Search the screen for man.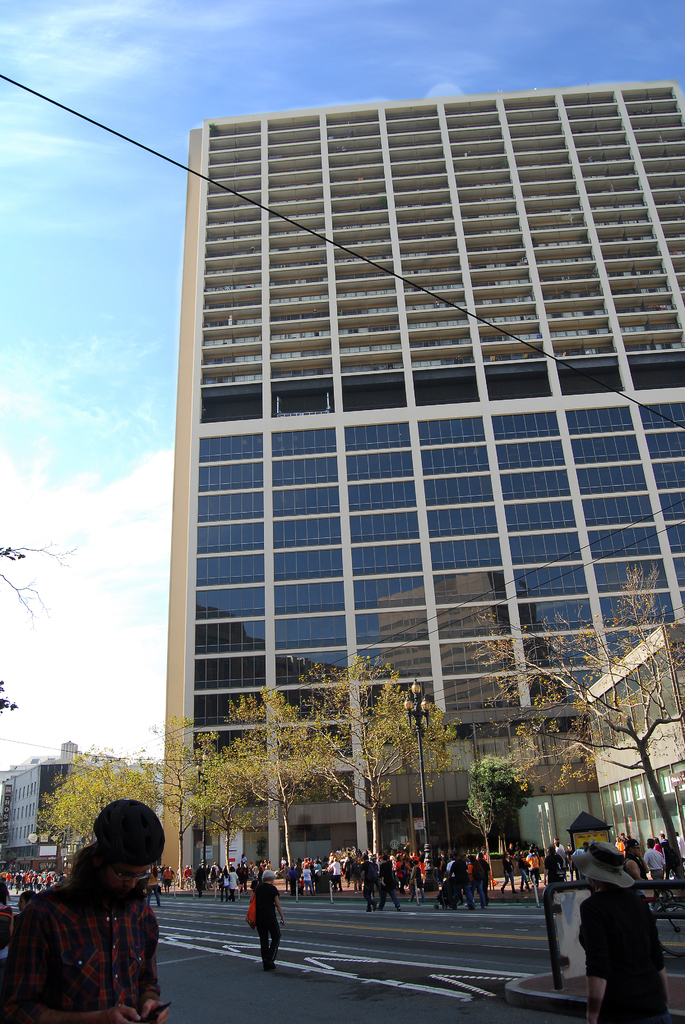
Found at (244, 870, 286, 970).
